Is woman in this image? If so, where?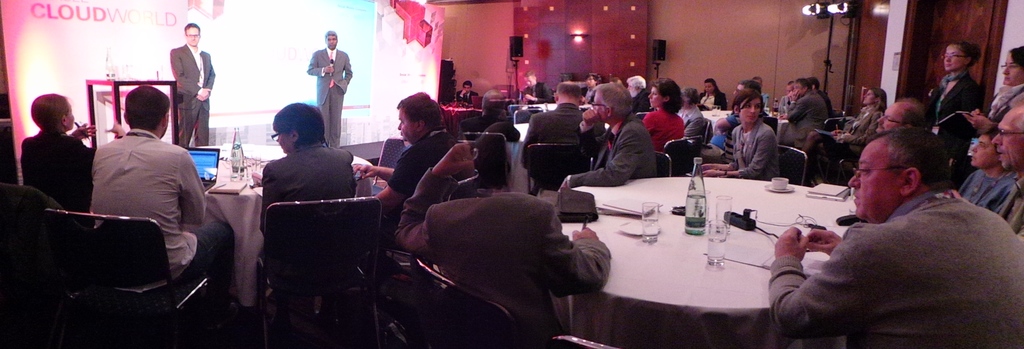
Yes, at pyautogui.locateOnScreen(960, 45, 1023, 138).
